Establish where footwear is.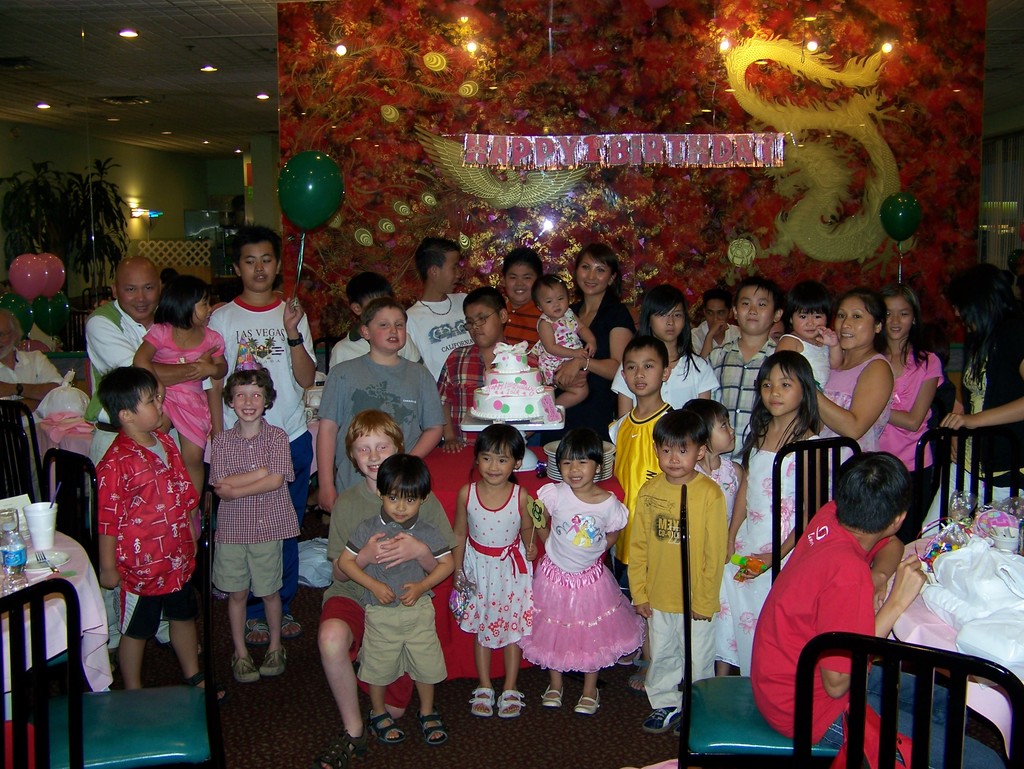
Established at {"x1": 496, "y1": 688, "x2": 526, "y2": 718}.
